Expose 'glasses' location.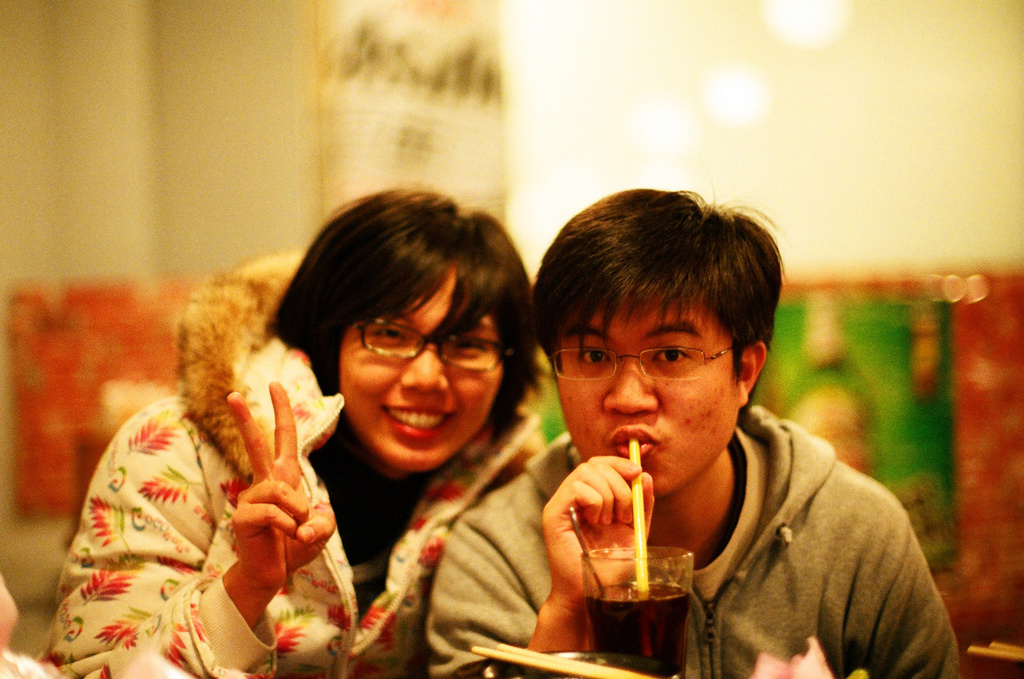
Exposed at box(546, 345, 737, 387).
